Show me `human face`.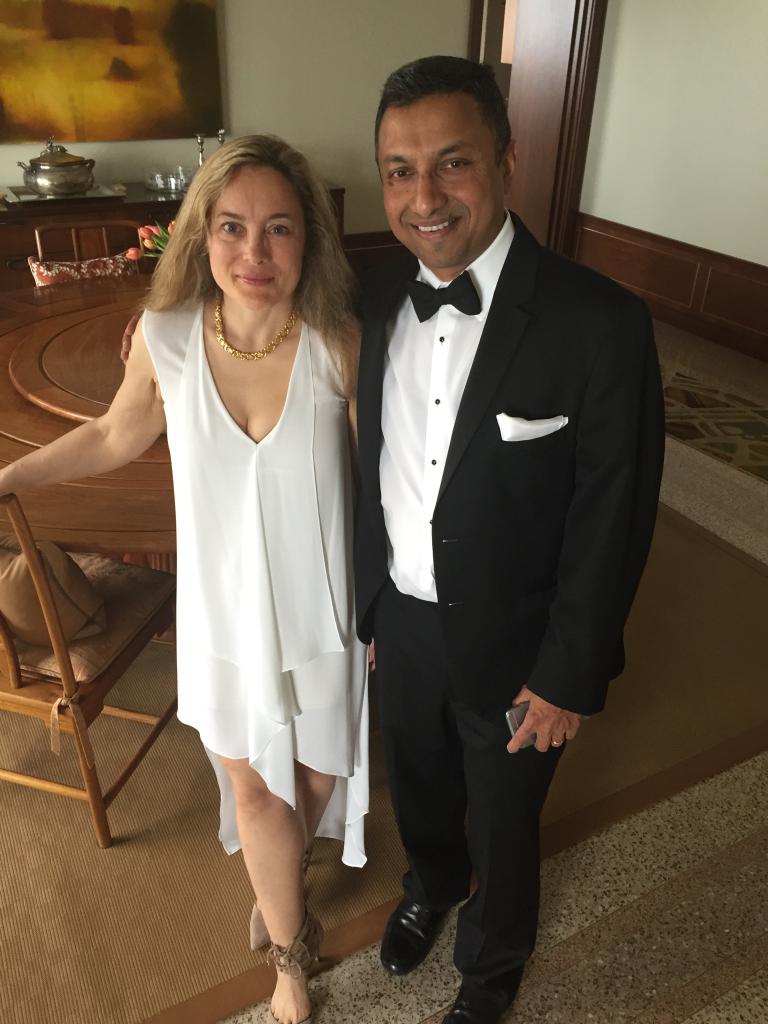
`human face` is here: {"x1": 203, "y1": 168, "x2": 307, "y2": 305}.
